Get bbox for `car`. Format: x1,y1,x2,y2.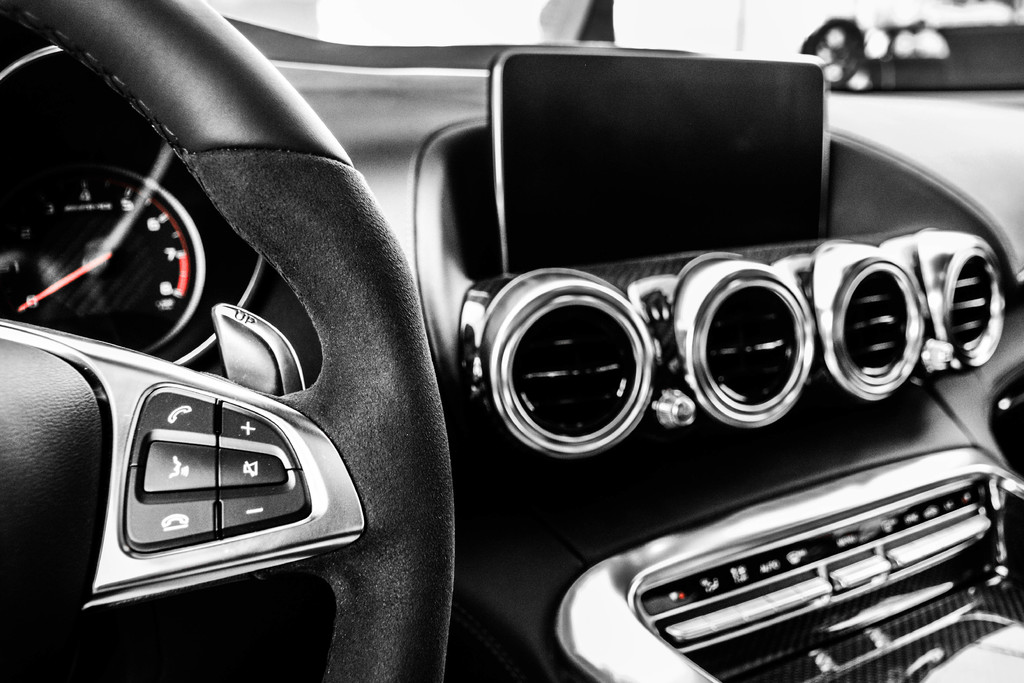
0,0,1023,682.
